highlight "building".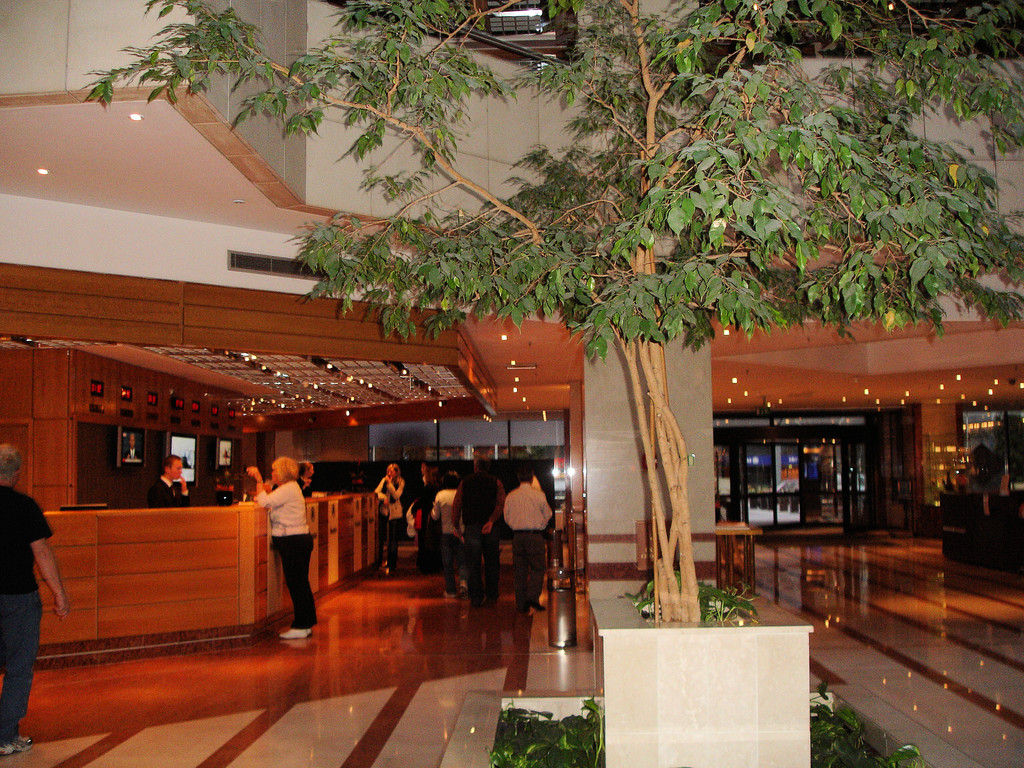
Highlighted region: (x1=0, y1=0, x2=1023, y2=767).
